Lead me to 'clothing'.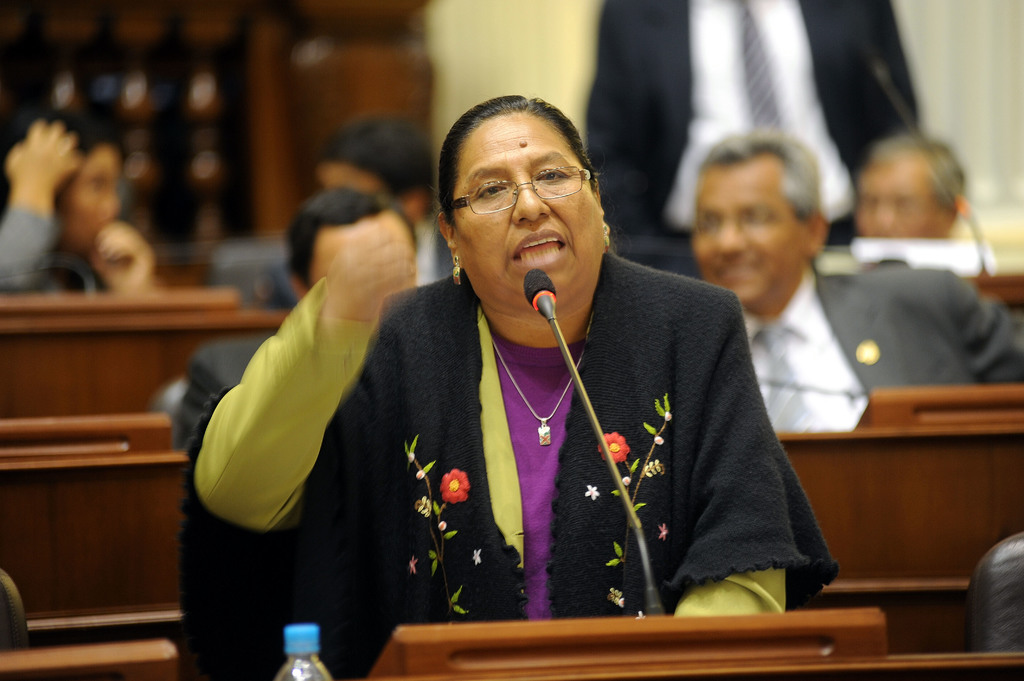
Lead to (738, 260, 1023, 428).
